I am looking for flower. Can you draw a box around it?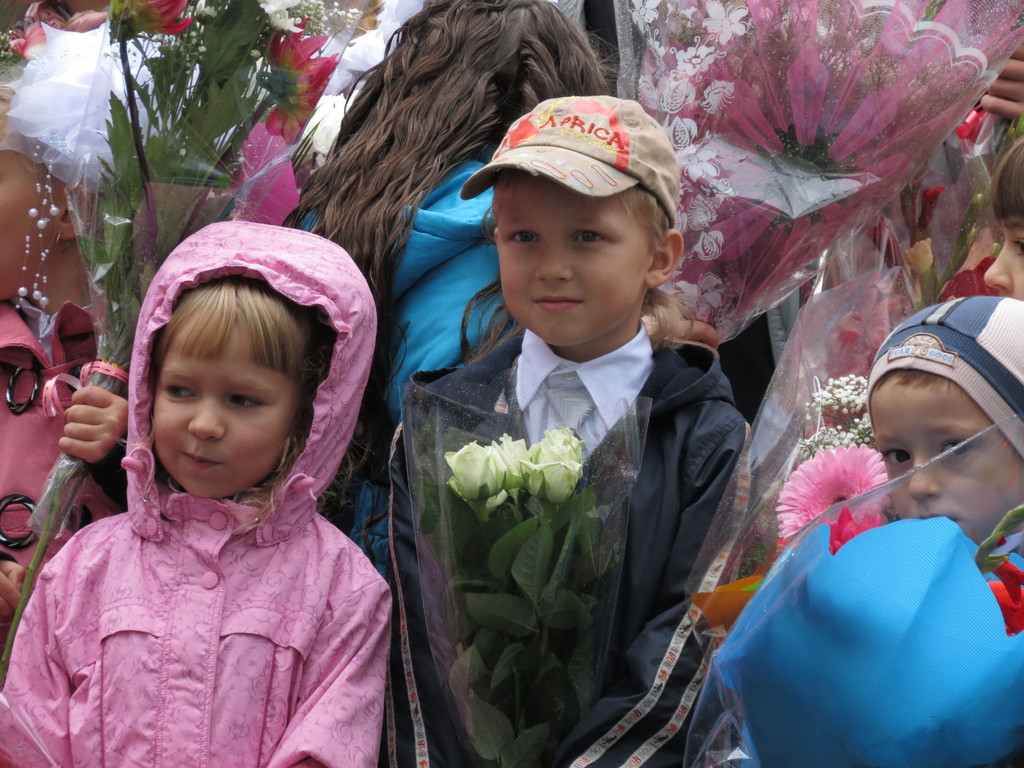
Sure, the bounding box is detection(522, 426, 583, 501).
